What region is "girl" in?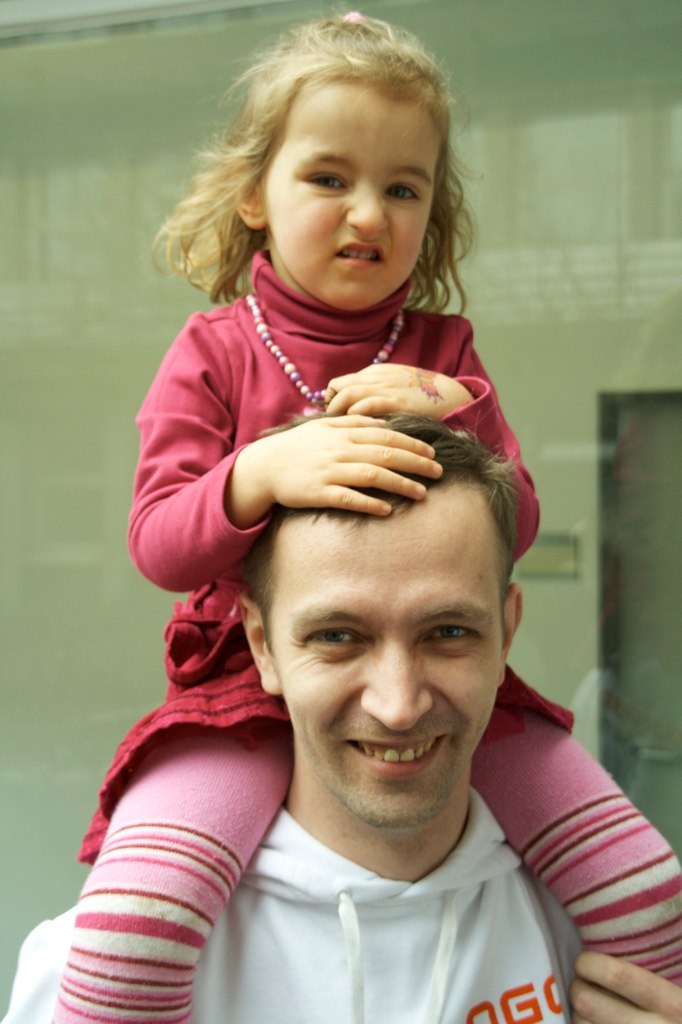
rect(53, 4, 681, 1023).
